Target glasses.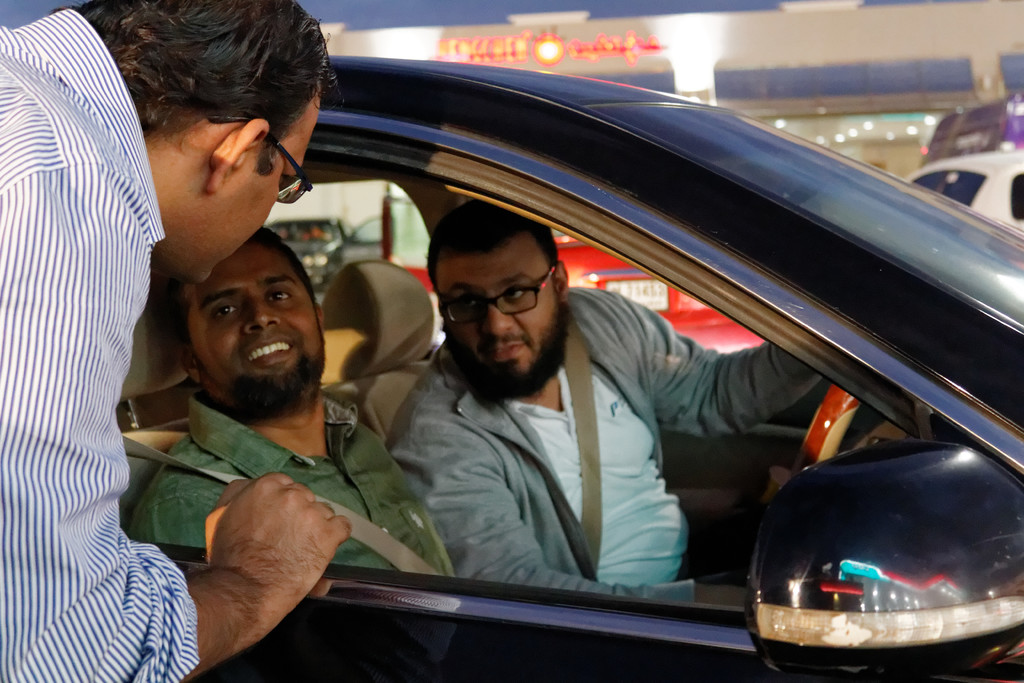
Target region: crop(425, 265, 579, 334).
